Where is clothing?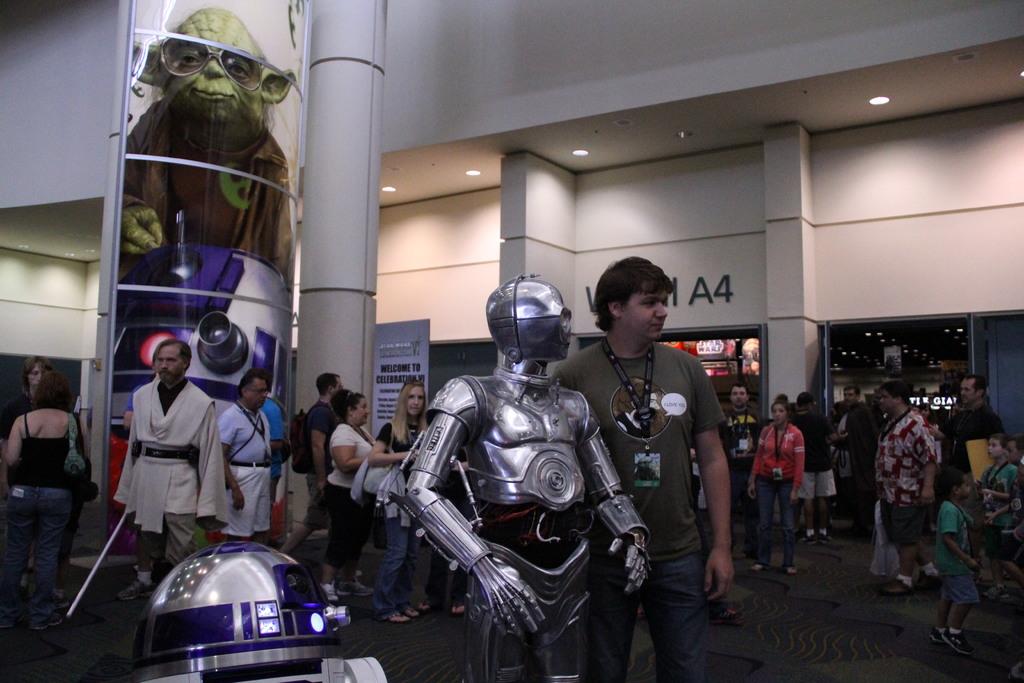
Rect(836, 402, 874, 506).
